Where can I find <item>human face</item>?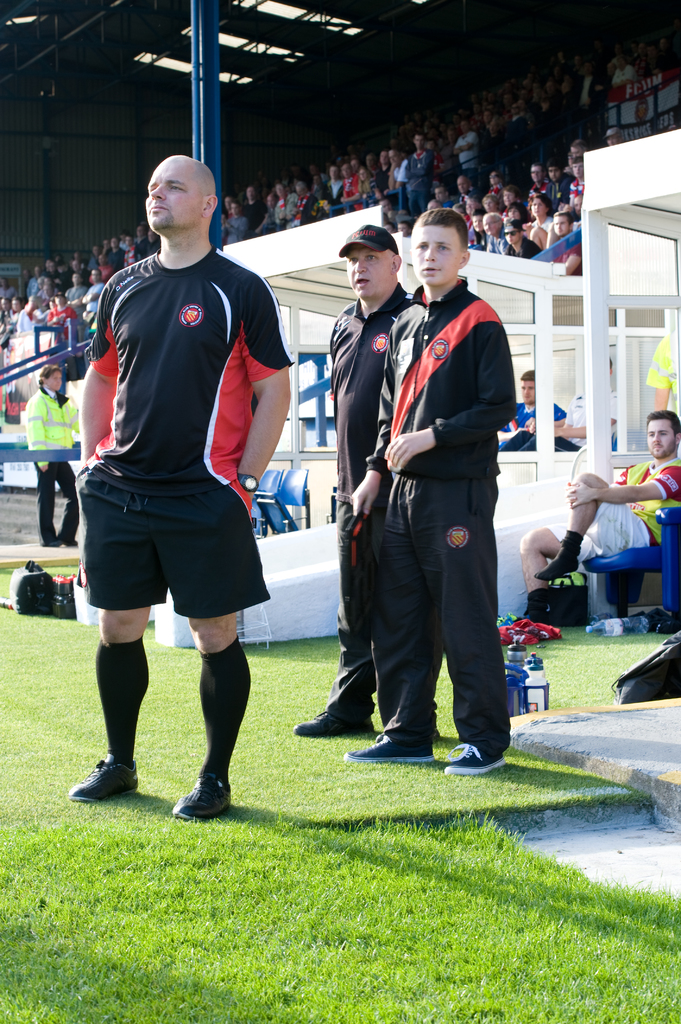
You can find it at <bbox>46, 366, 63, 399</bbox>.
